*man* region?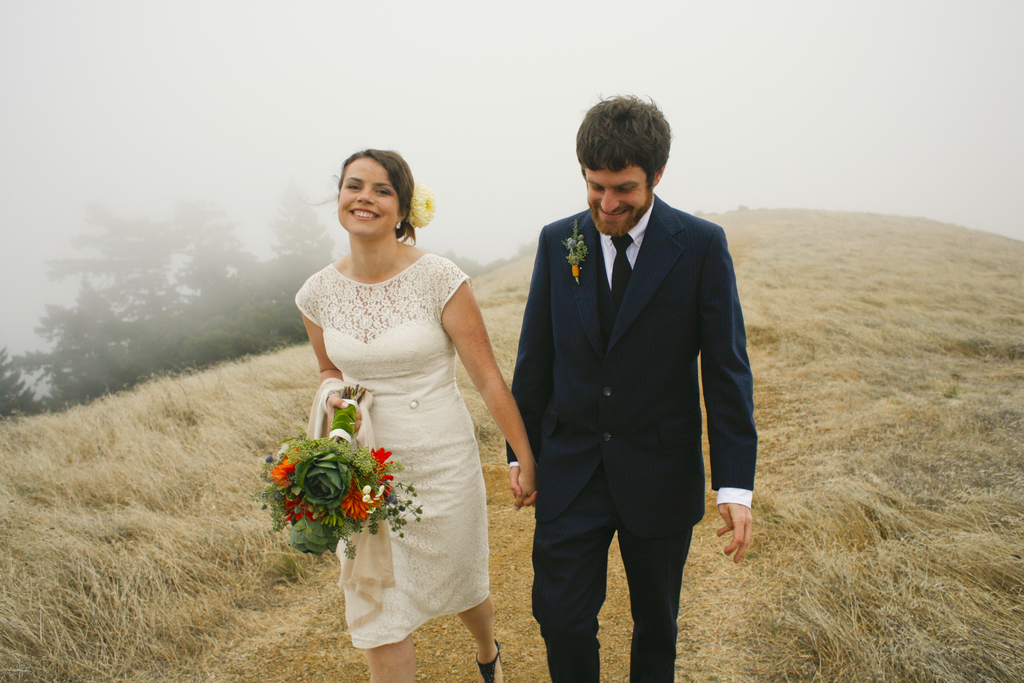
{"left": 499, "top": 87, "right": 762, "bottom": 677}
